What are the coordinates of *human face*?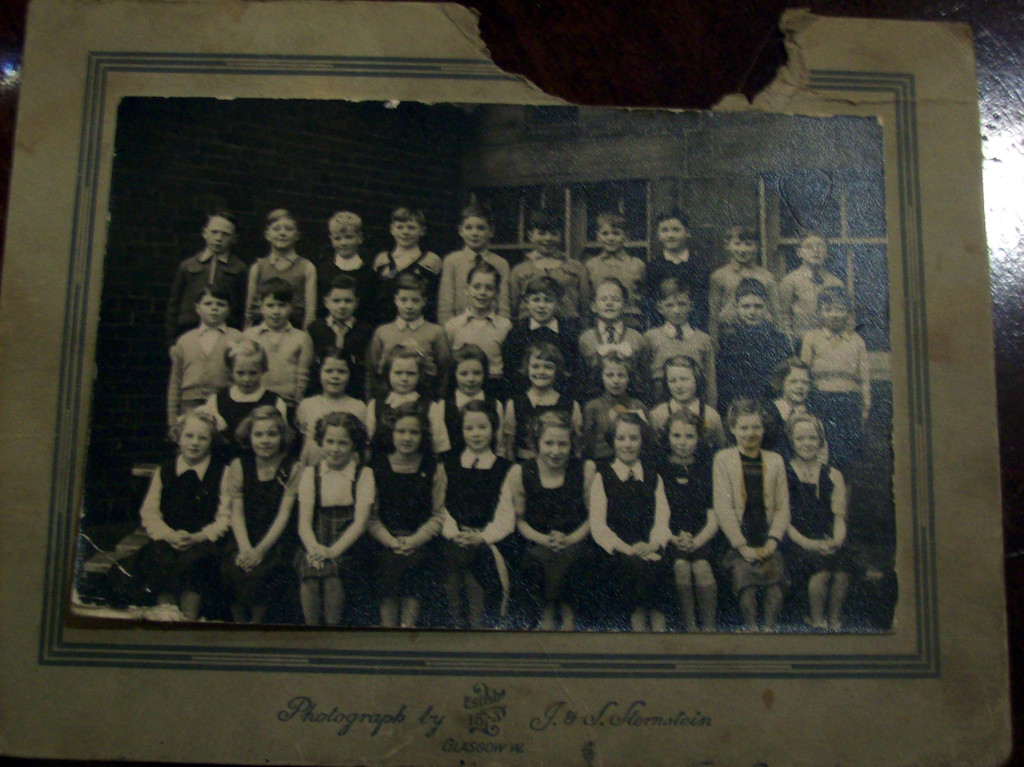
left=454, top=360, right=486, bottom=394.
